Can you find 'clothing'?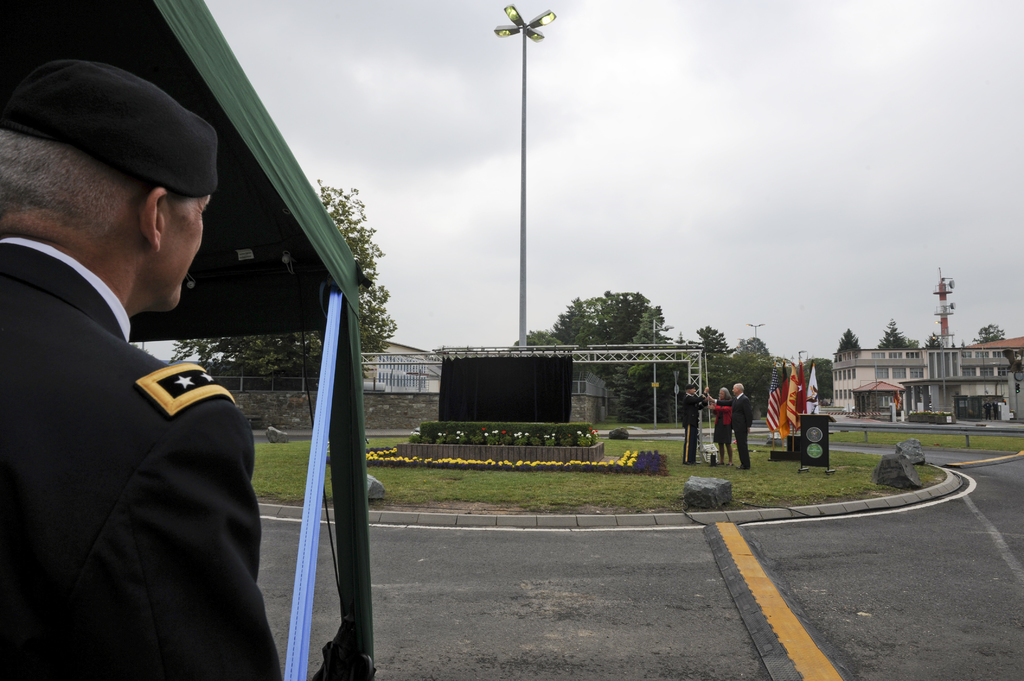
Yes, bounding box: box=[683, 396, 702, 469].
